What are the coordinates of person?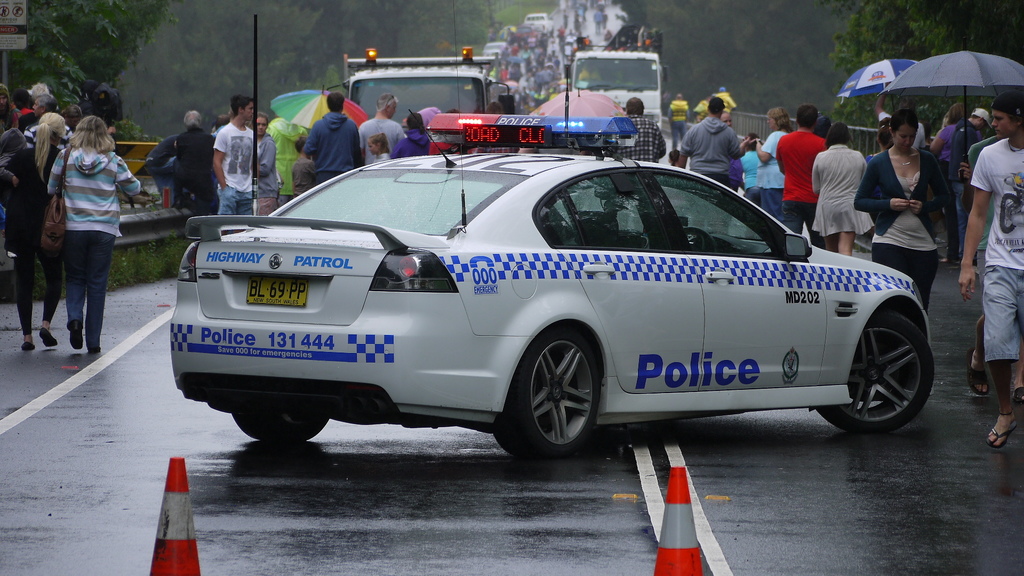
[x1=281, y1=128, x2=326, y2=202].
